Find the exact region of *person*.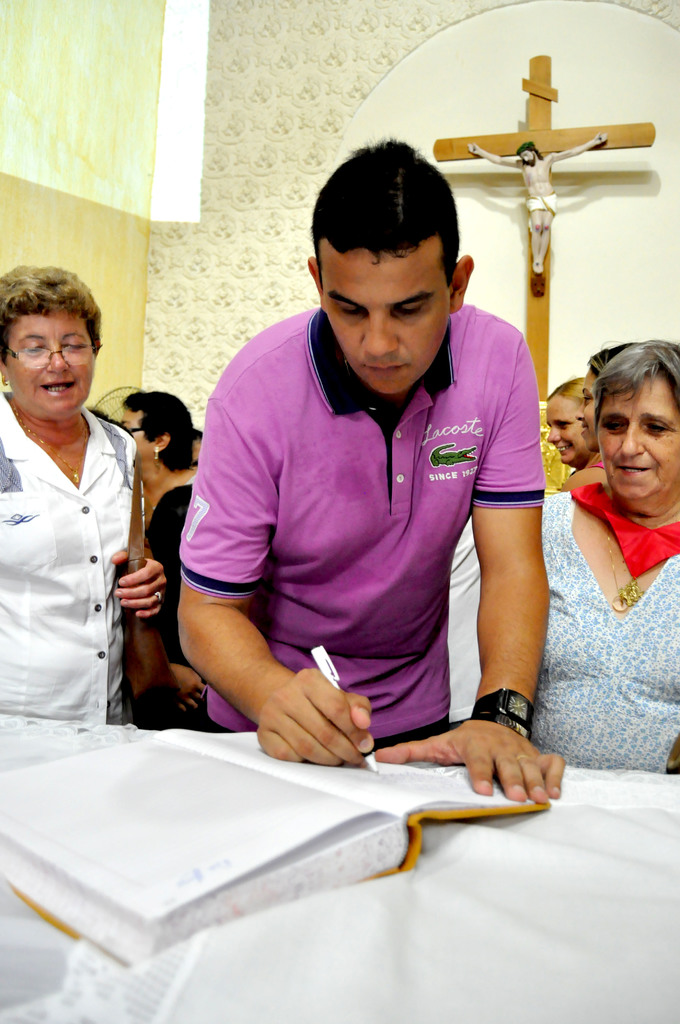
Exact region: region(0, 265, 173, 720).
